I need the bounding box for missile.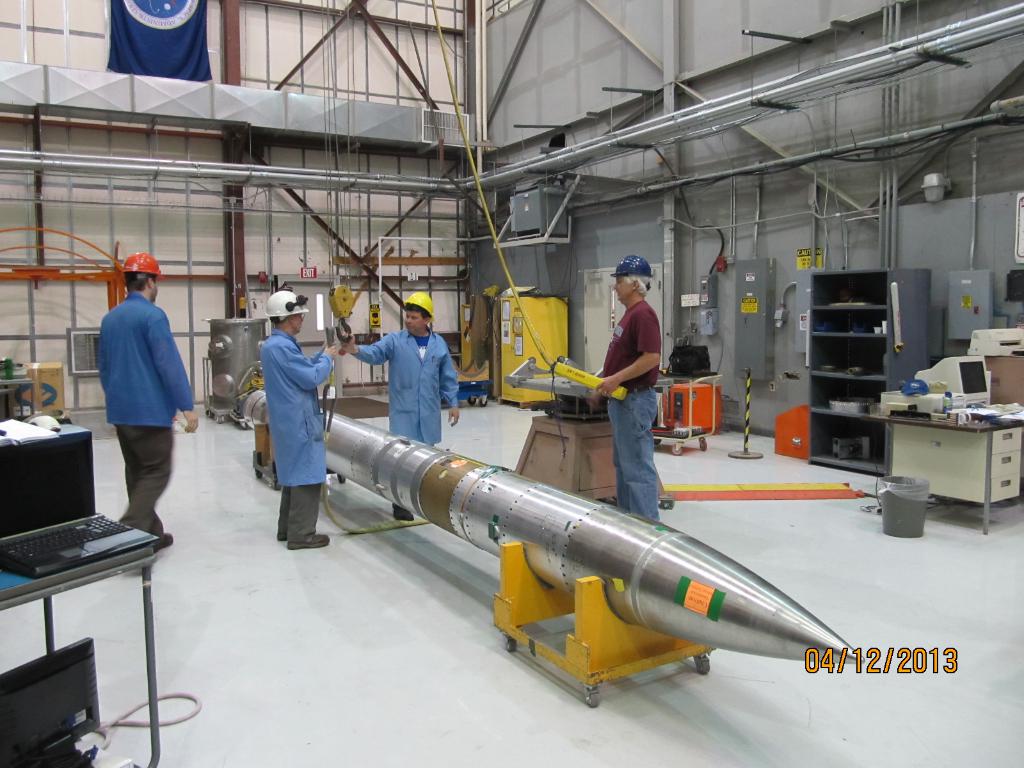
Here it is: Rect(291, 402, 868, 689).
